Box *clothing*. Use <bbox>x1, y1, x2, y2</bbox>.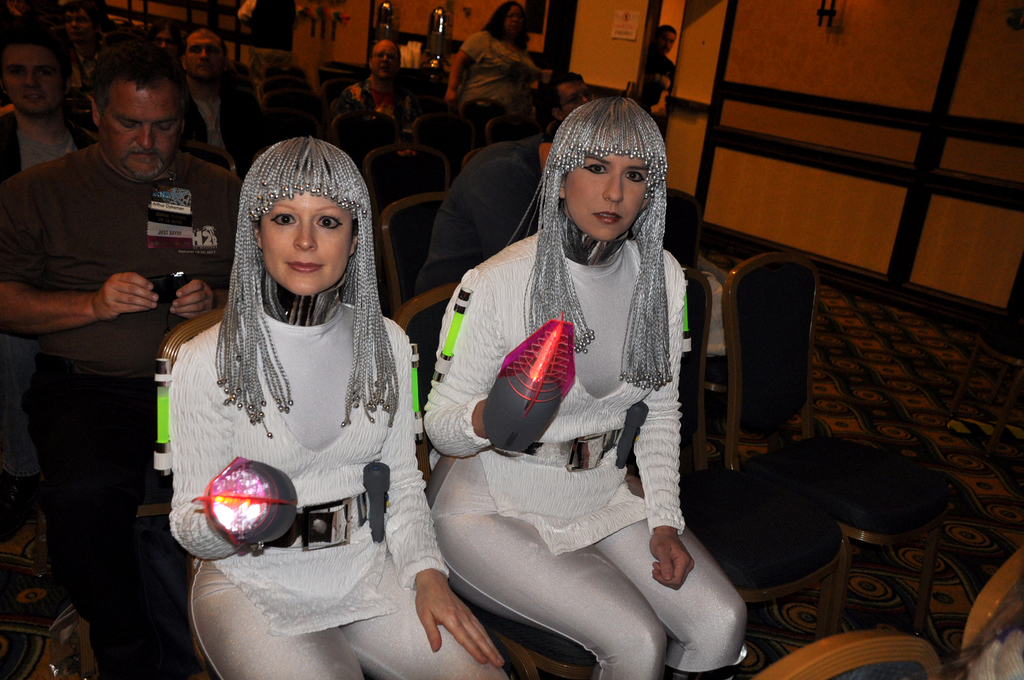
<bbox>419, 138, 726, 663</bbox>.
